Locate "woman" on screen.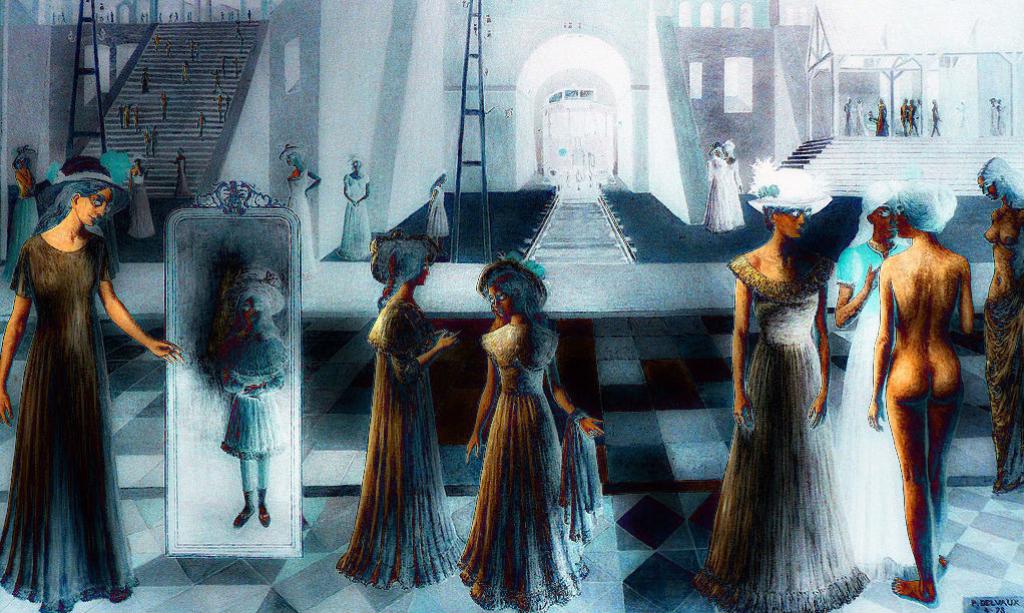
On screen at BBox(975, 156, 1023, 495).
